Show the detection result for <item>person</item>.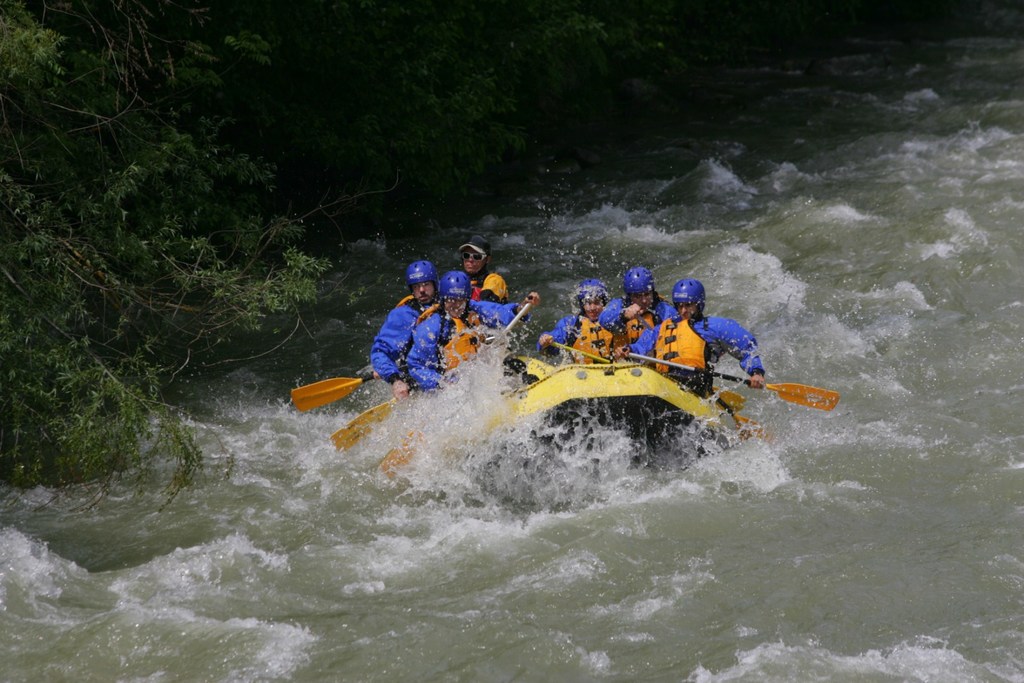
604/271/680/364.
